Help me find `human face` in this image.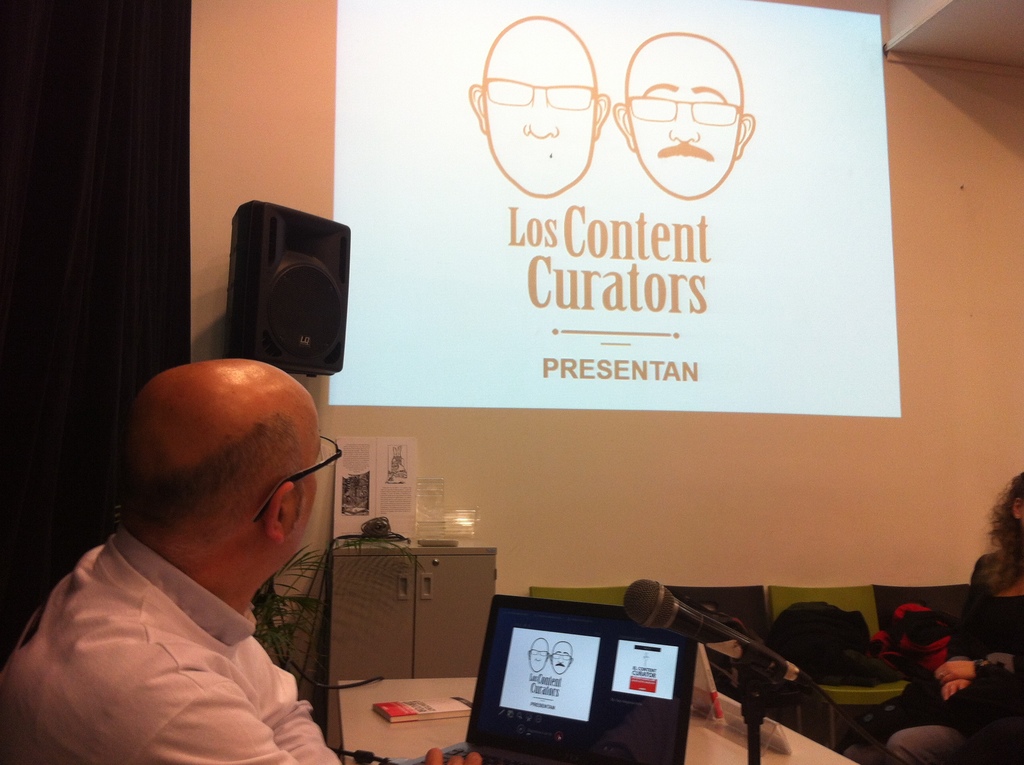
Found it: detection(472, 7, 597, 195).
